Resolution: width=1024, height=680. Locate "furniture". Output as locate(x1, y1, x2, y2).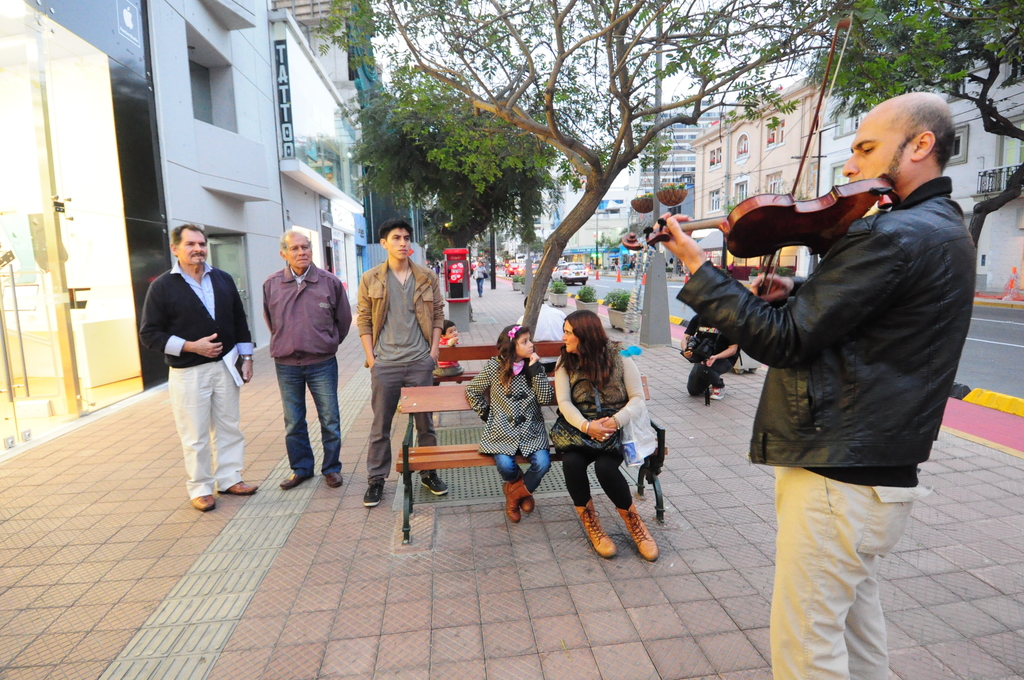
locate(437, 337, 563, 386).
